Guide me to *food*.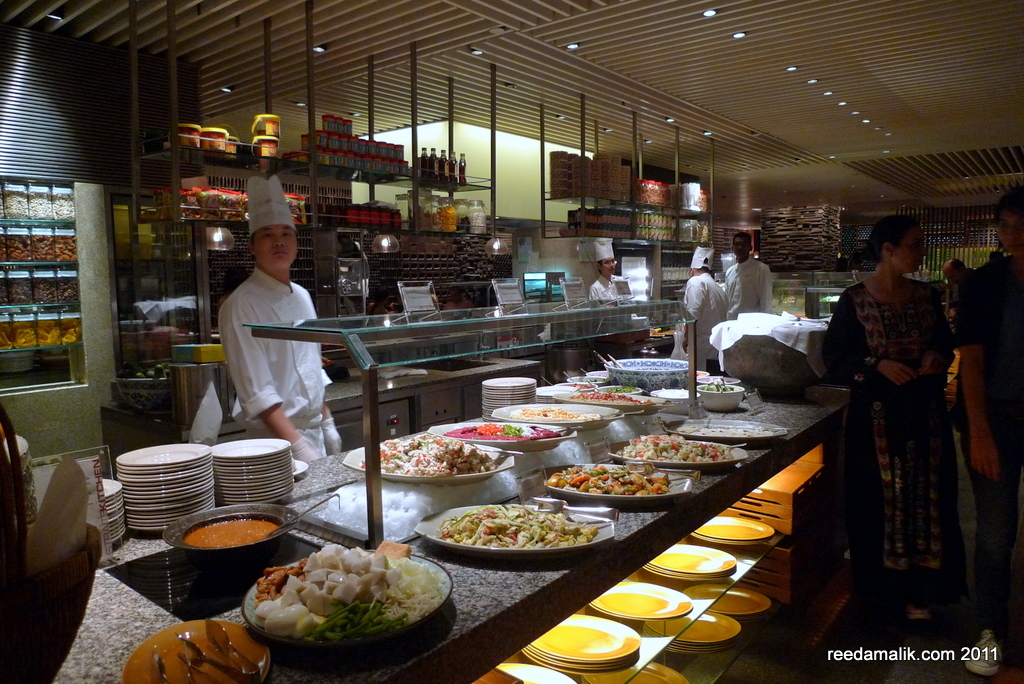
Guidance: <region>359, 432, 501, 476</region>.
